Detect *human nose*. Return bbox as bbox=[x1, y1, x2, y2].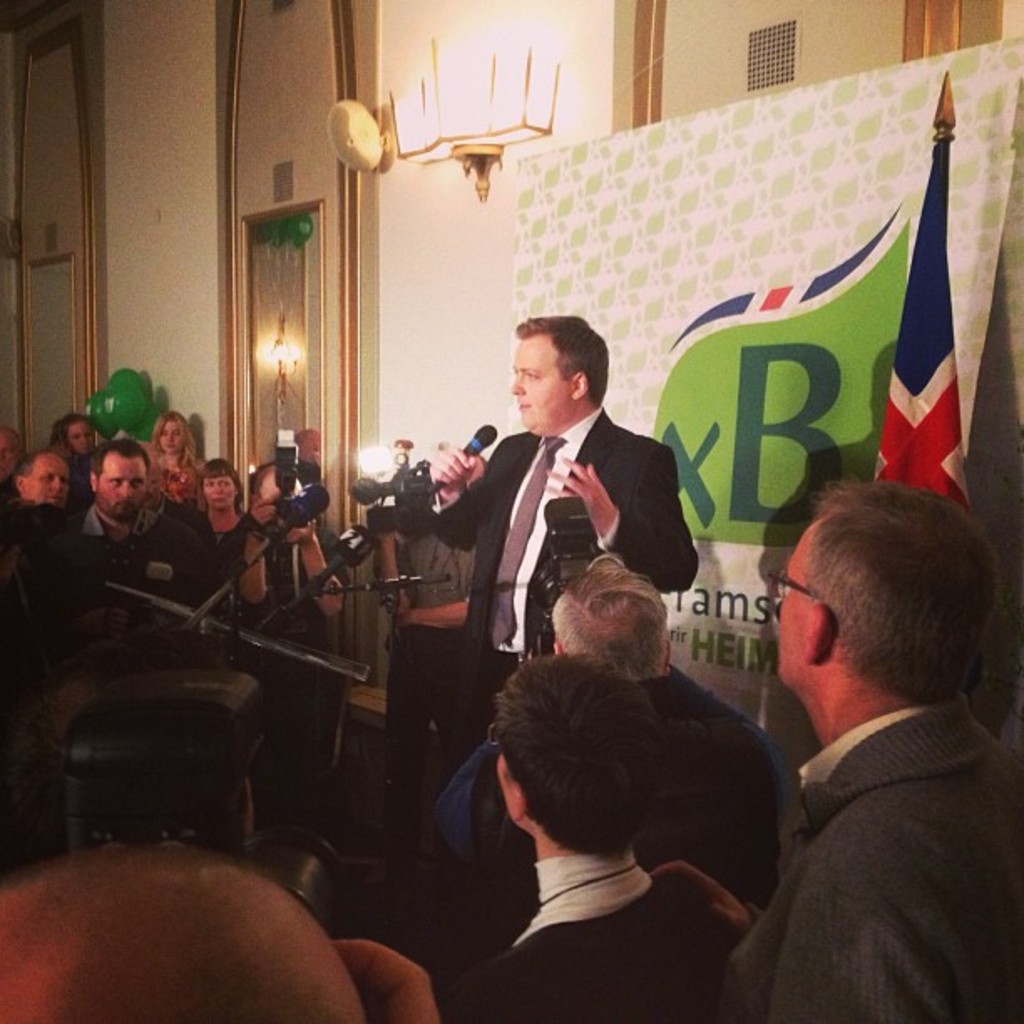
bbox=[510, 373, 527, 395].
